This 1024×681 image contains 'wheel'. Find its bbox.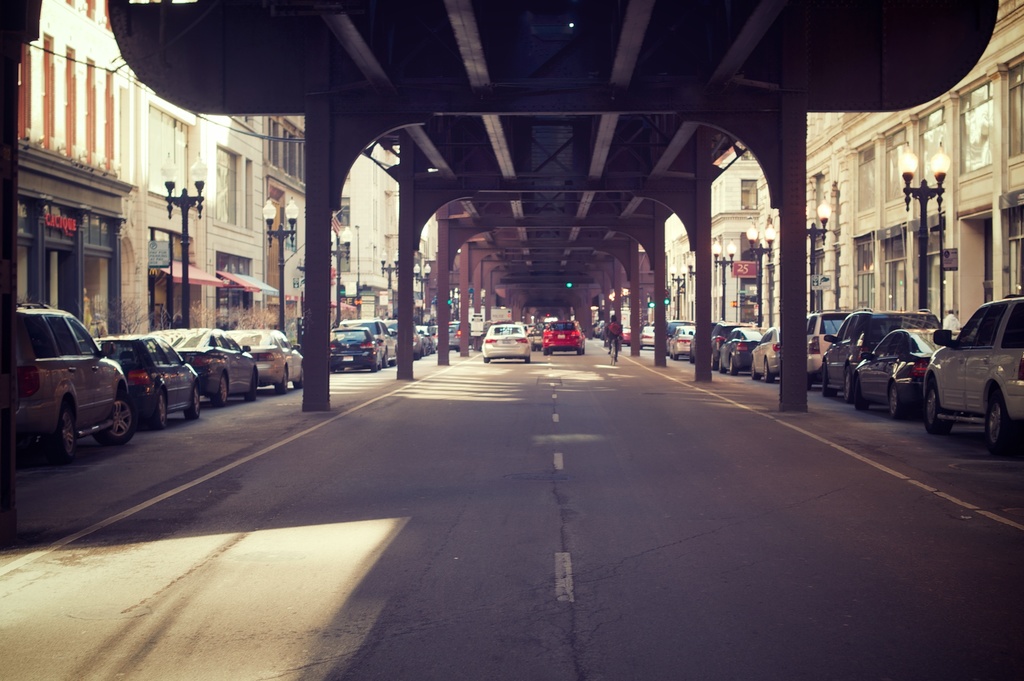
pyautogui.locateOnScreen(275, 360, 287, 394).
